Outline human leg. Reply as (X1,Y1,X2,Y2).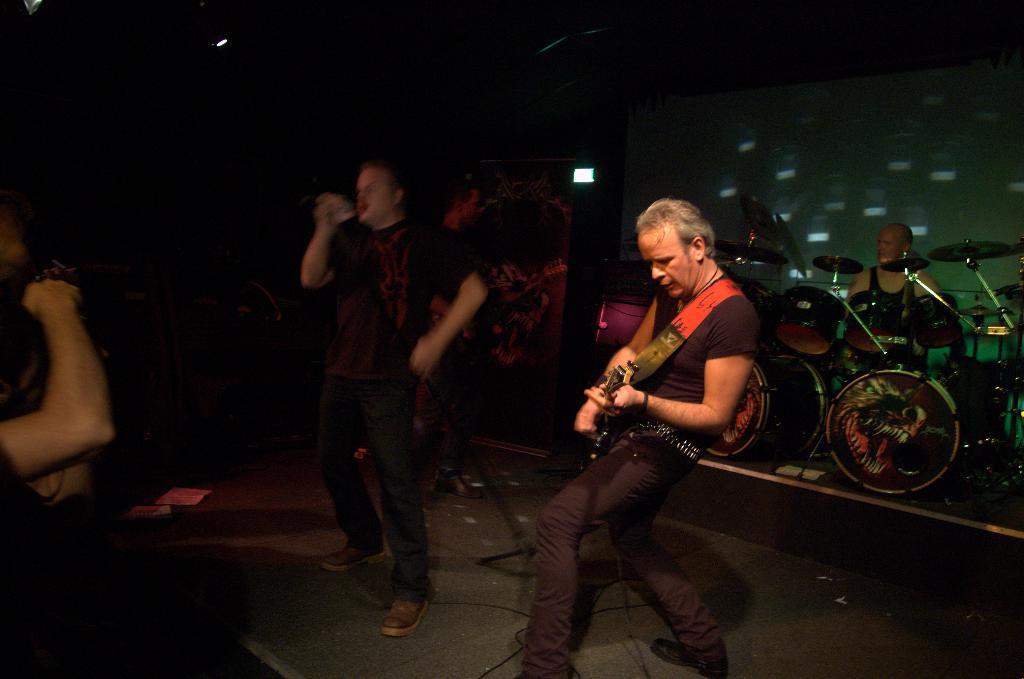
(320,380,371,580).
